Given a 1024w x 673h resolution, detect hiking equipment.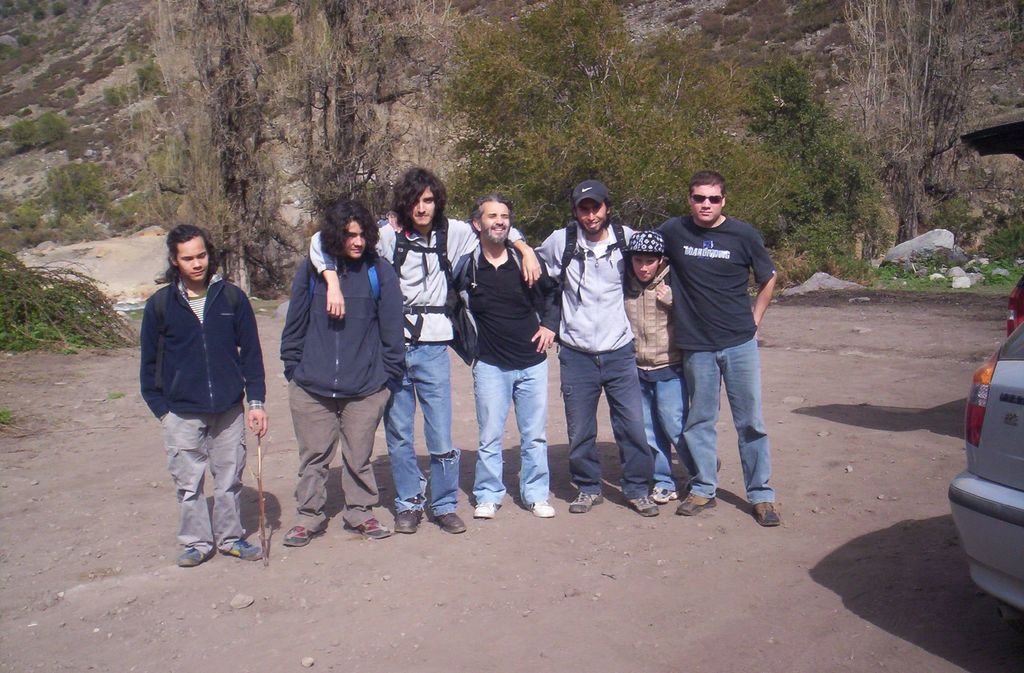
[left=564, top=492, right=605, bottom=516].
